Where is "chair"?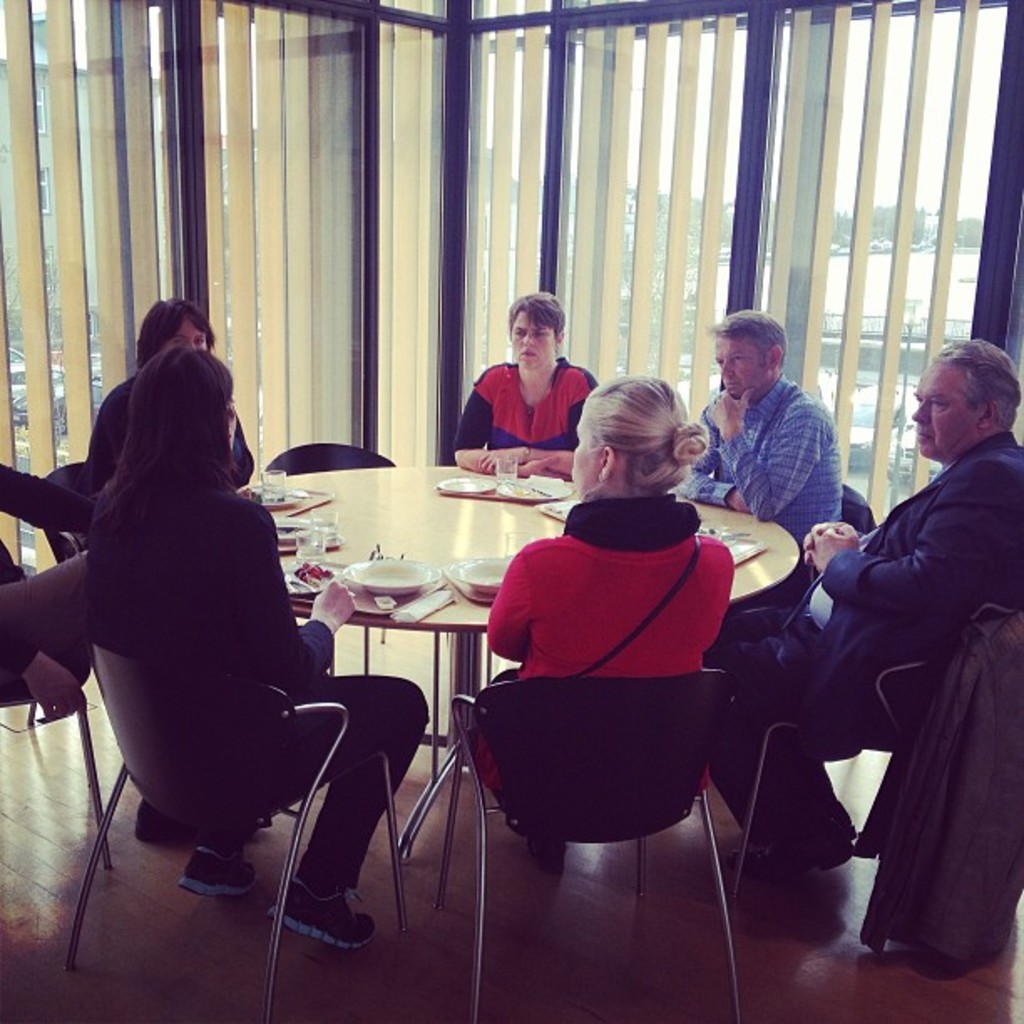
rect(261, 442, 450, 770).
